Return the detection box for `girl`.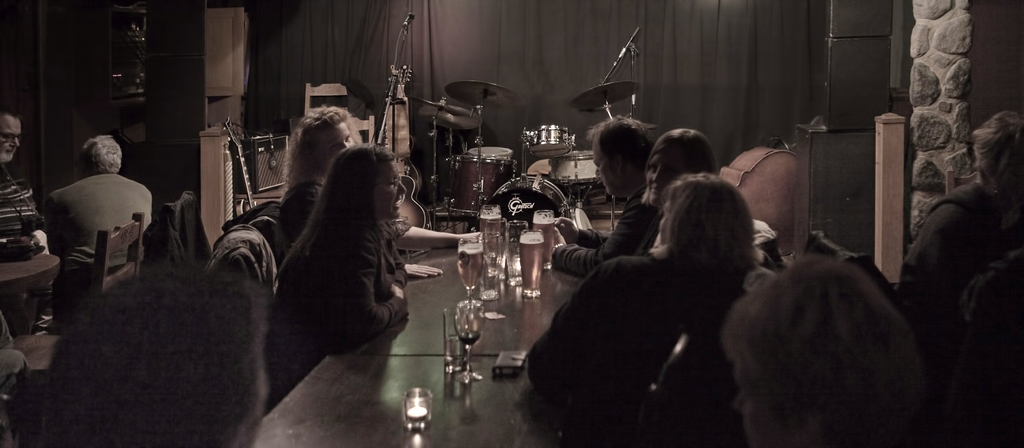
Rect(273, 144, 407, 389).
